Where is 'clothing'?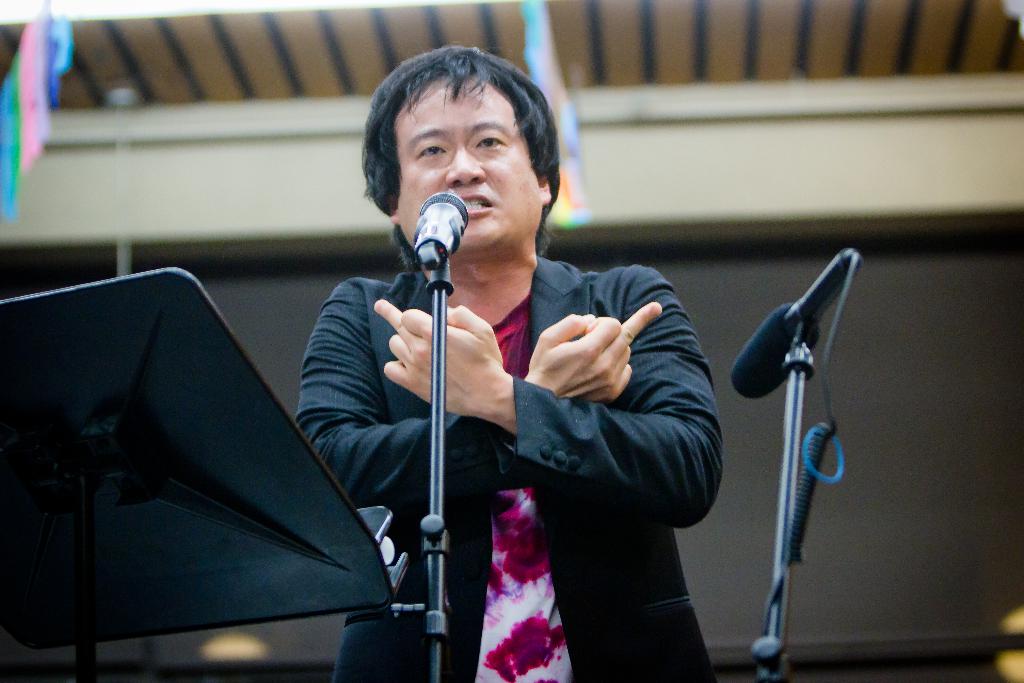
(359,213,728,662).
